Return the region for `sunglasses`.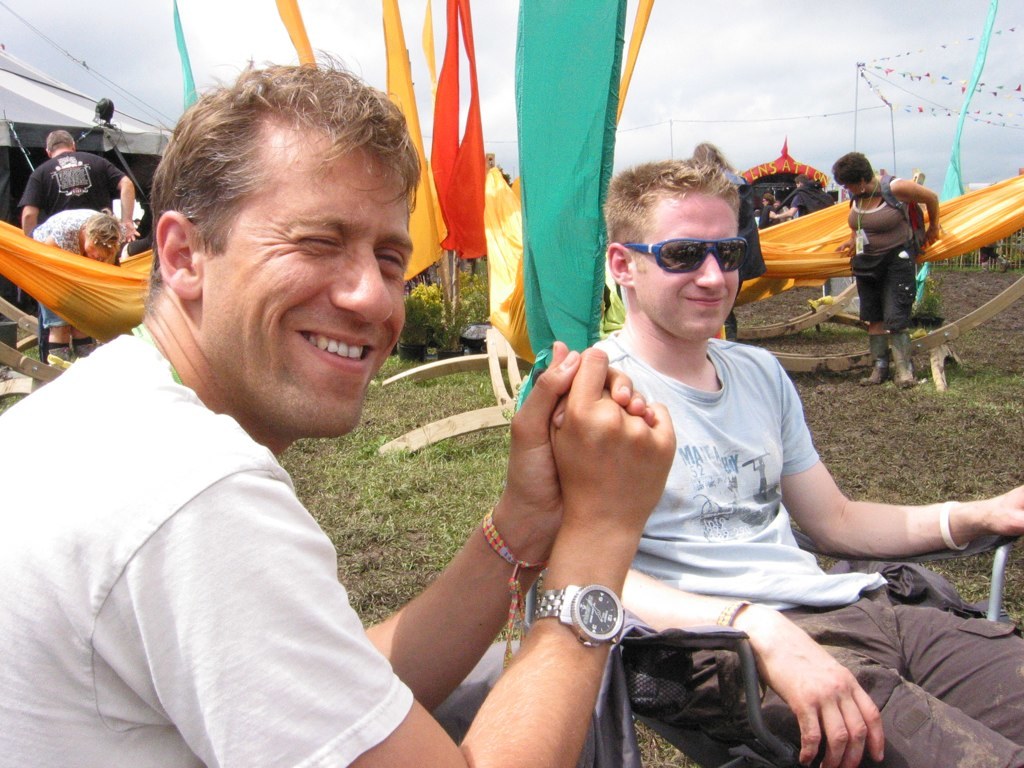
[x1=622, y1=238, x2=748, y2=276].
